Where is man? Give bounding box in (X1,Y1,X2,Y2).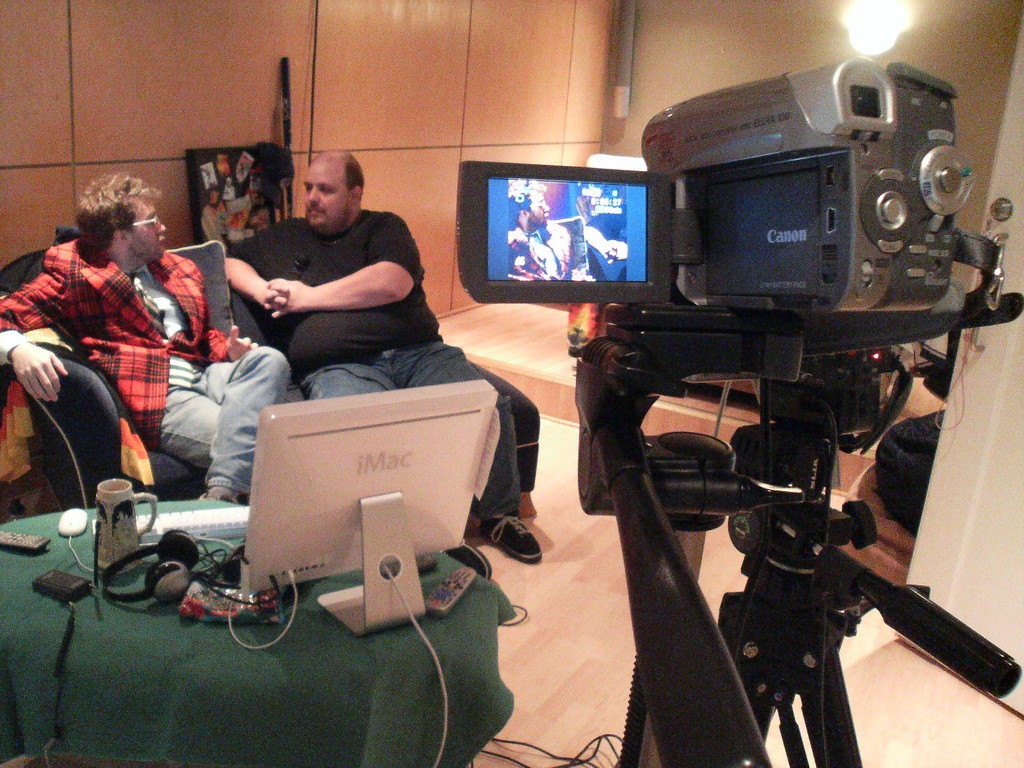
(23,178,259,535).
